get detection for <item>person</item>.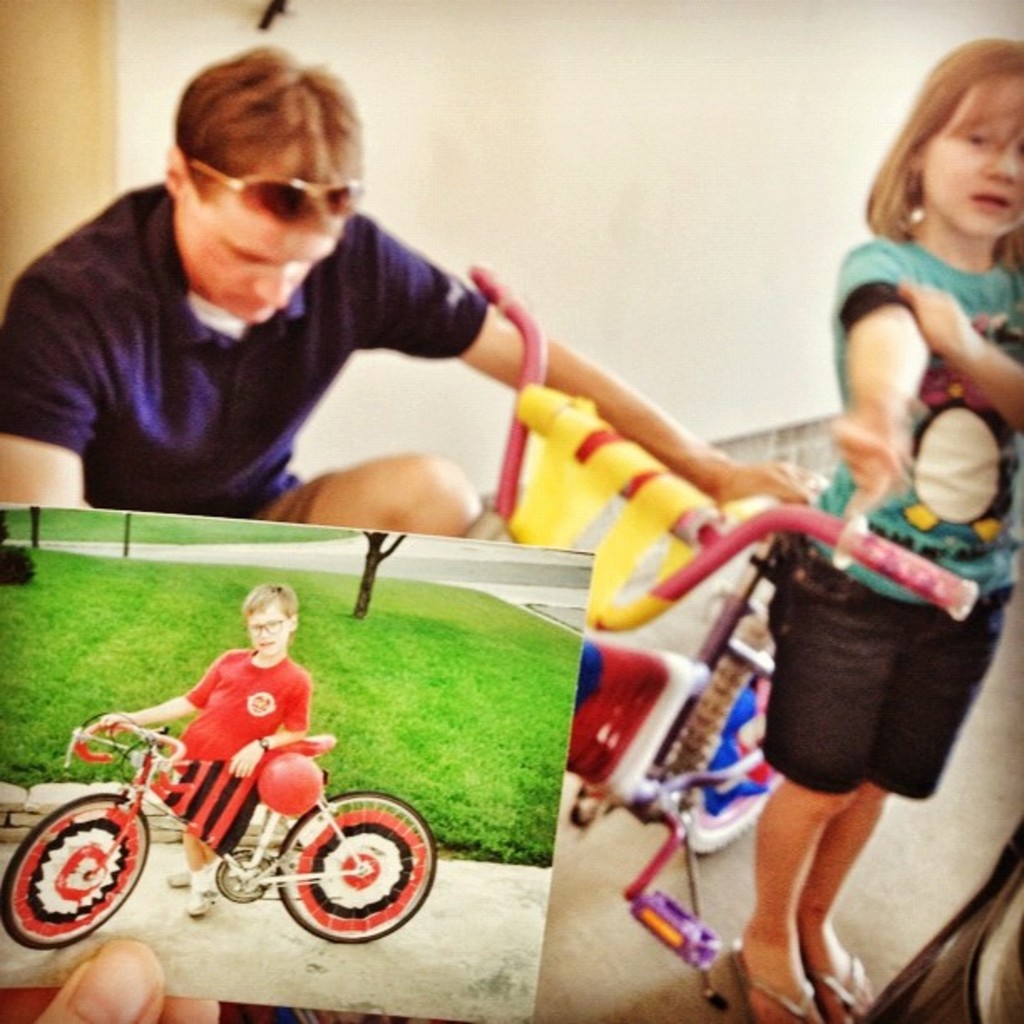
Detection: box=[0, 40, 828, 540].
